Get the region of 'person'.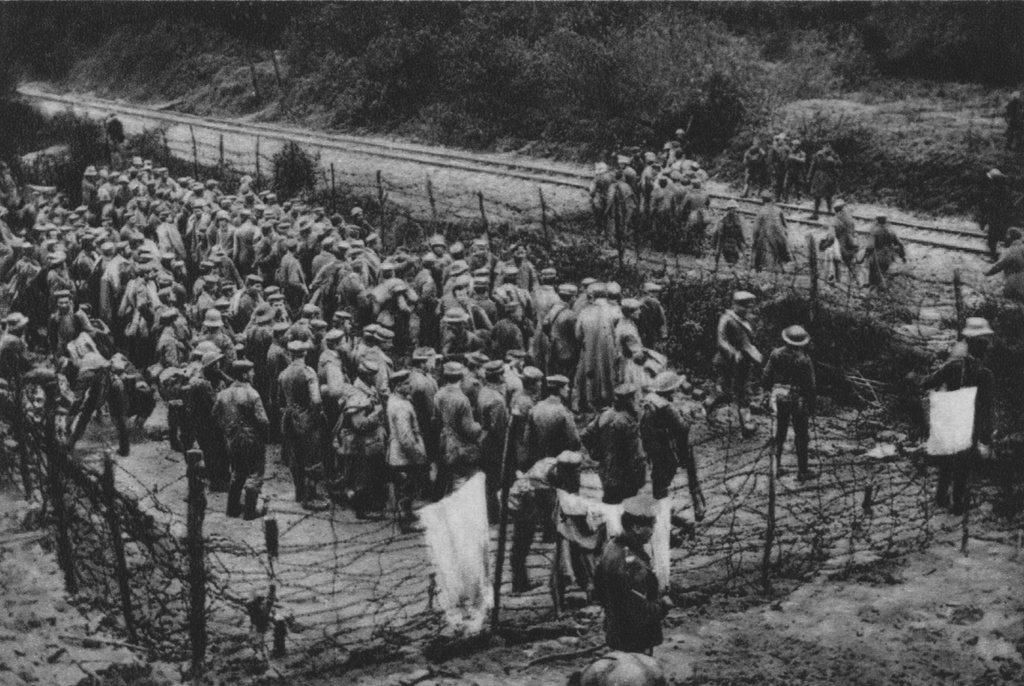
region(704, 281, 768, 430).
